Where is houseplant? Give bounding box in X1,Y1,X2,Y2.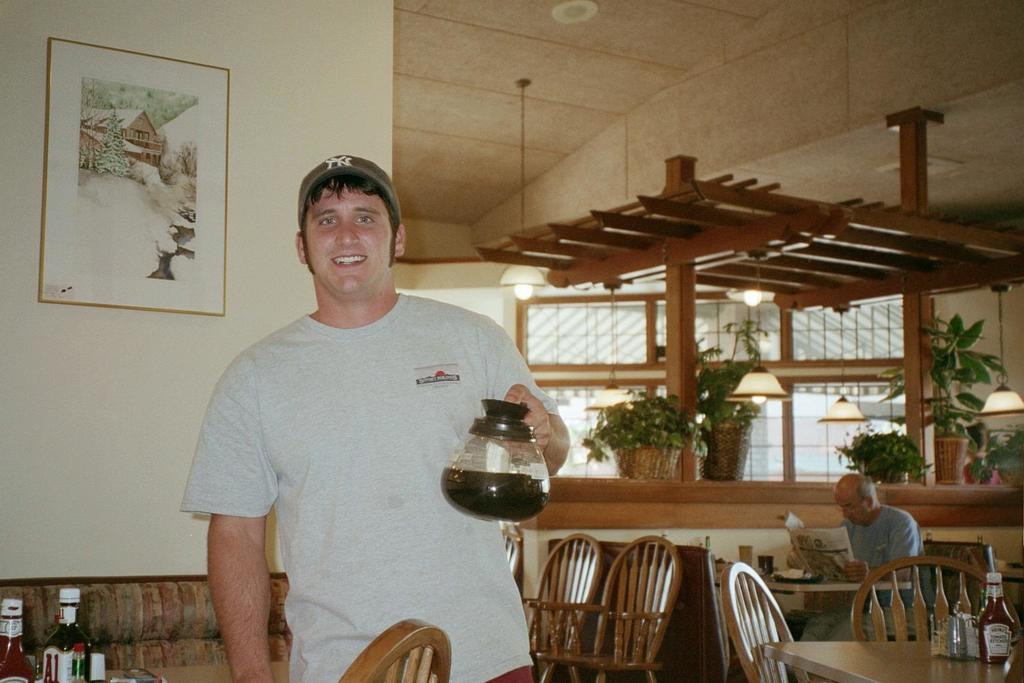
874,316,1011,484.
